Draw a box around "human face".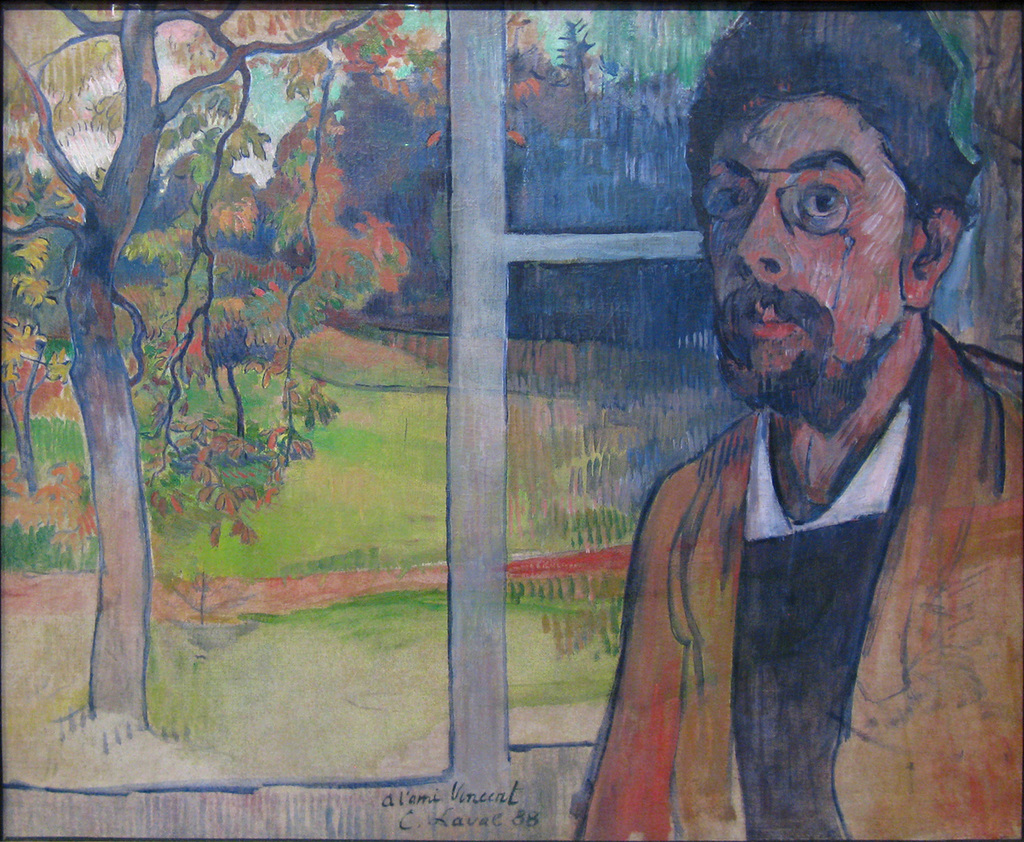
BBox(702, 92, 905, 389).
